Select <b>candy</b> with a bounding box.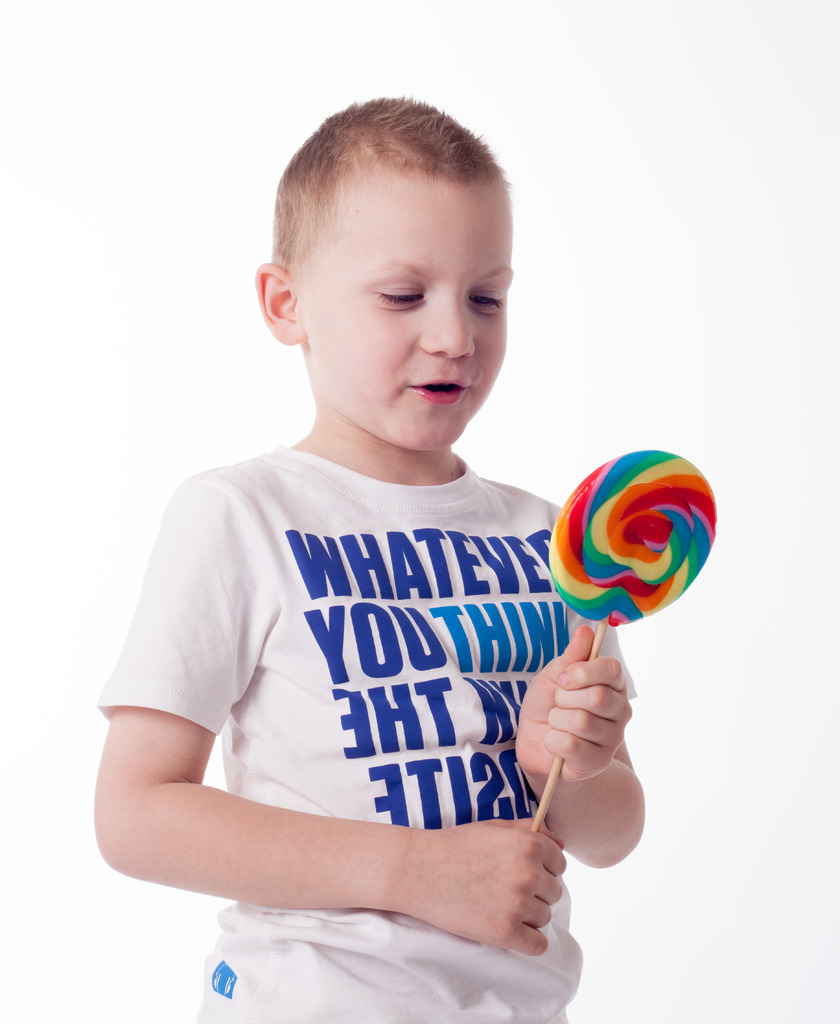
{"x1": 542, "y1": 452, "x2": 716, "y2": 641}.
